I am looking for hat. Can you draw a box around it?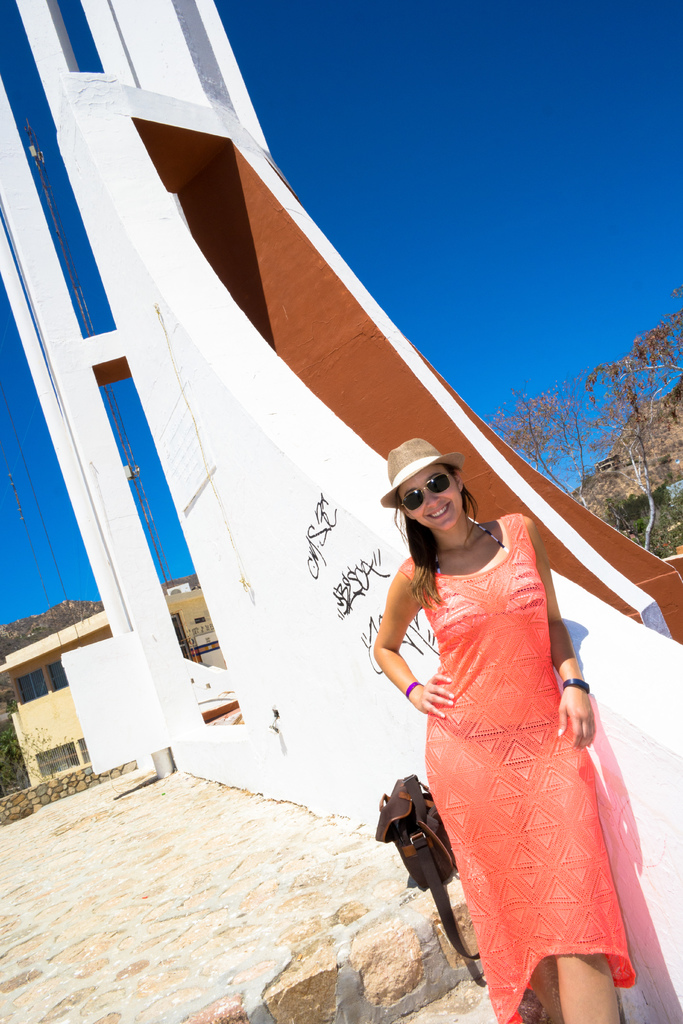
Sure, the bounding box is bbox=[379, 435, 462, 511].
